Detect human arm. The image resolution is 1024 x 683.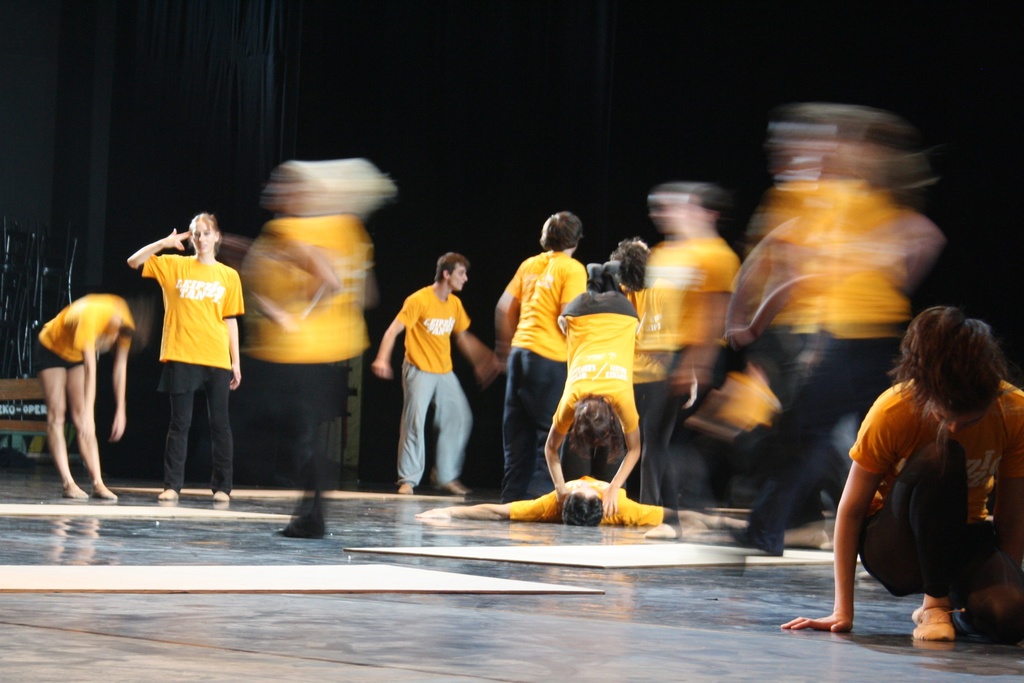
box=[837, 406, 935, 634].
